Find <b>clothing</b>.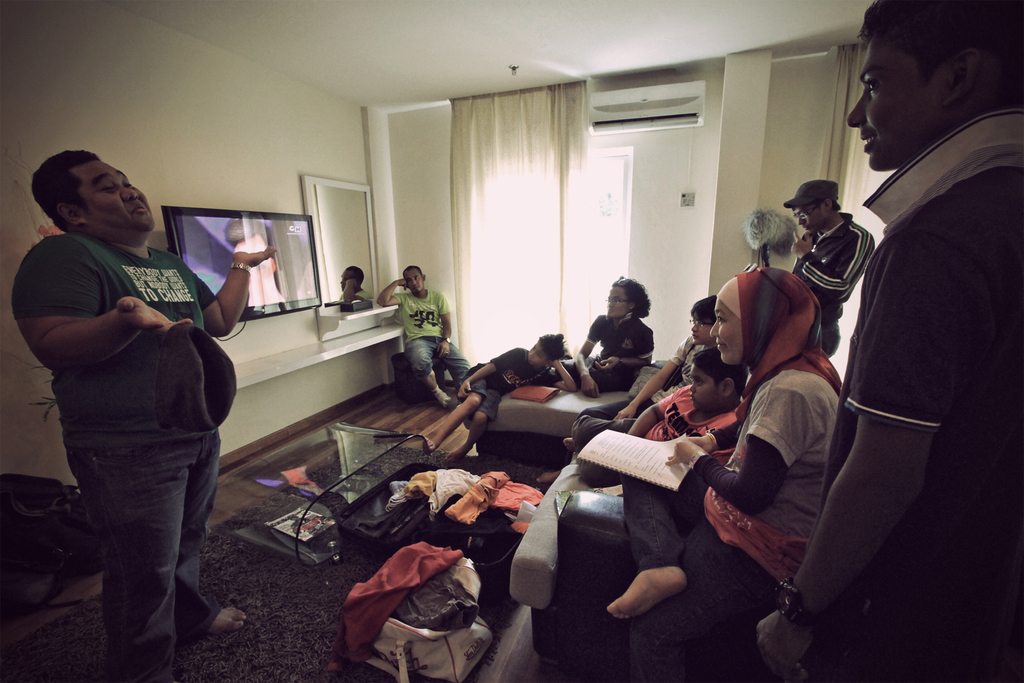
box=[790, 213, 874, 361].
